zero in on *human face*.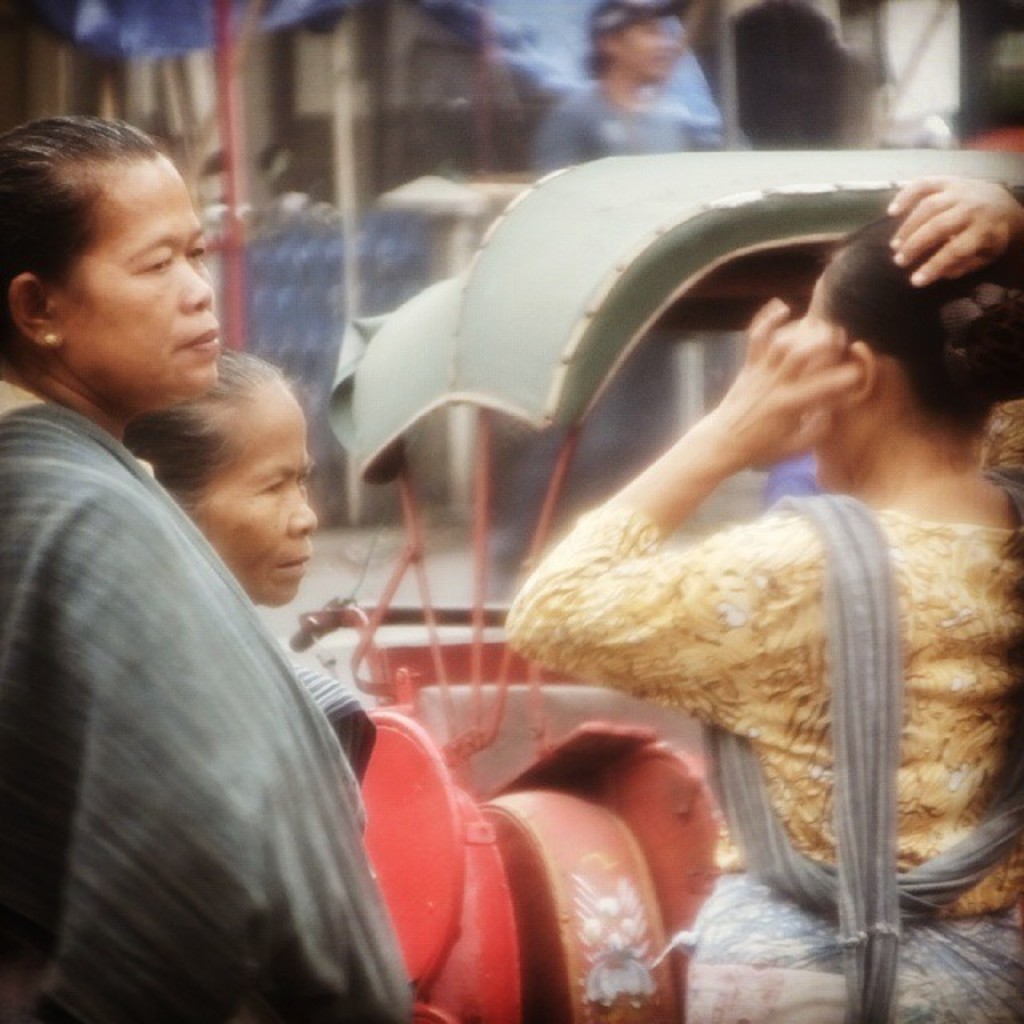
Zeroed in: bbox(198, 402, 320, 610).
